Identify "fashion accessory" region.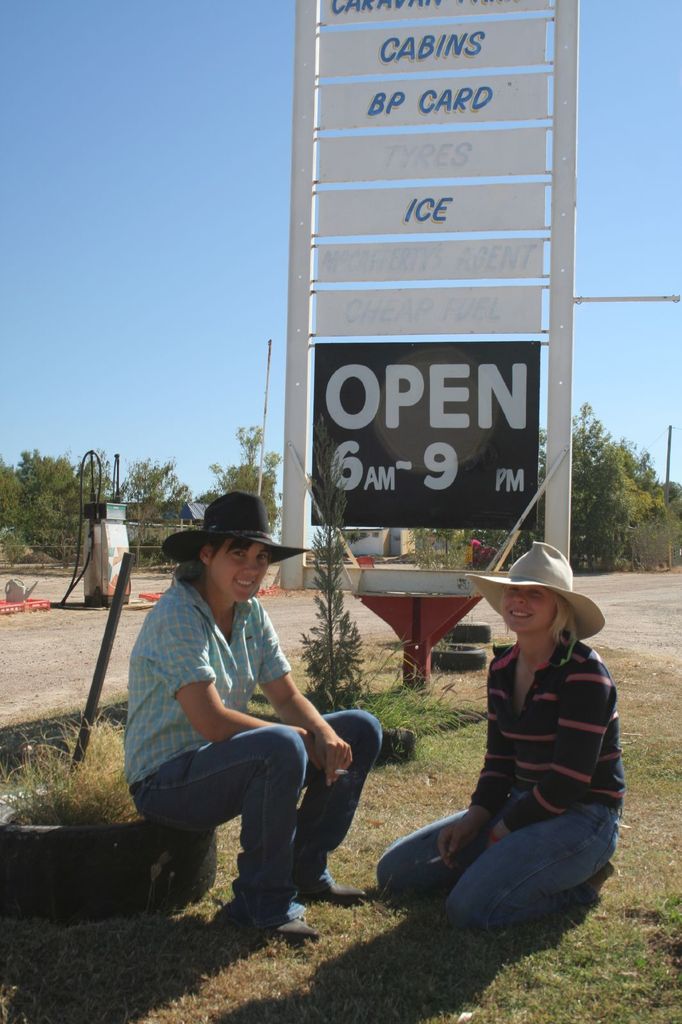
Region: bbox=(476, 535, 607, 645).
